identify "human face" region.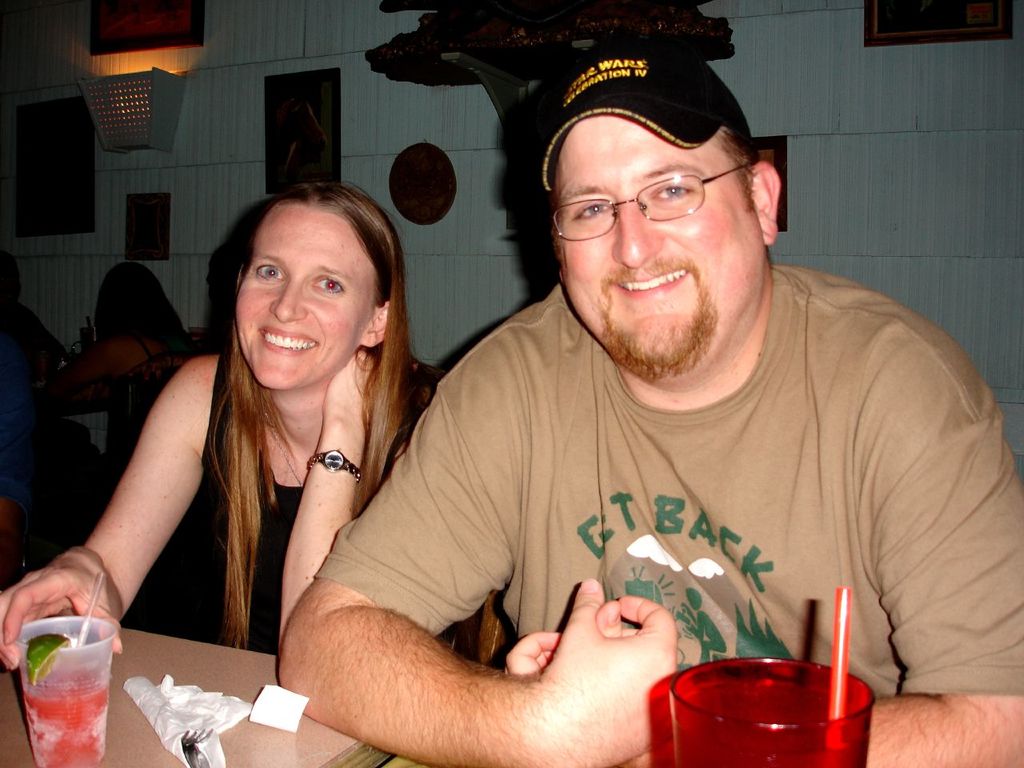
Region: left=544, top=112, right=748, bottom=376.
